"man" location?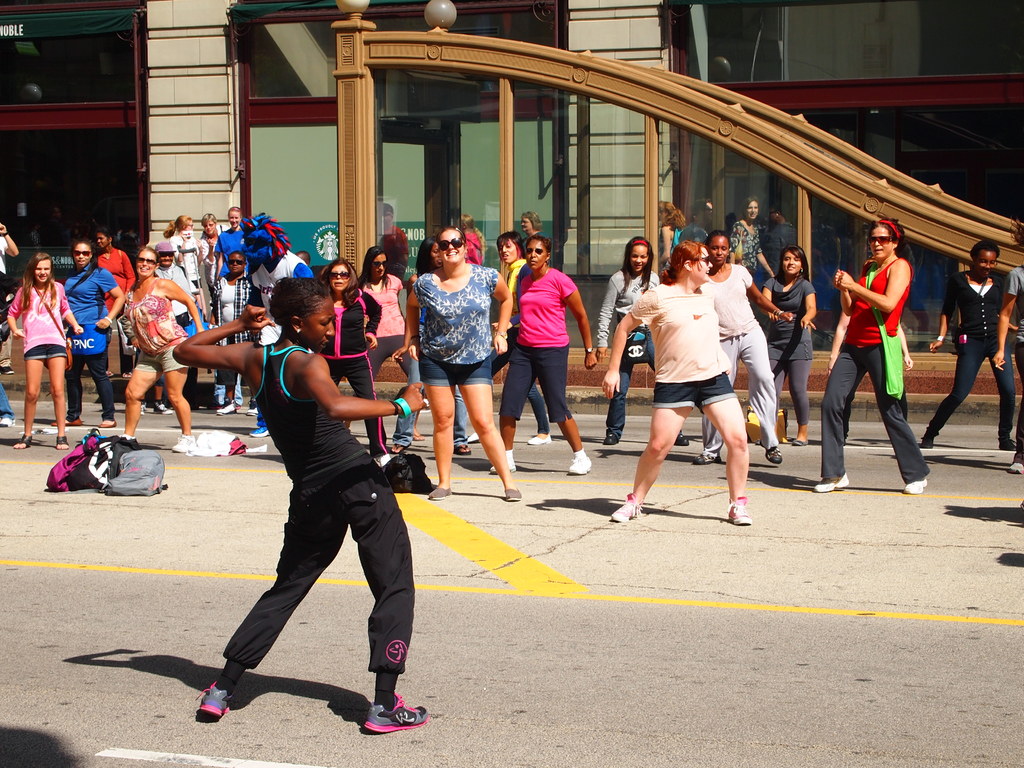
243,213,323,444
